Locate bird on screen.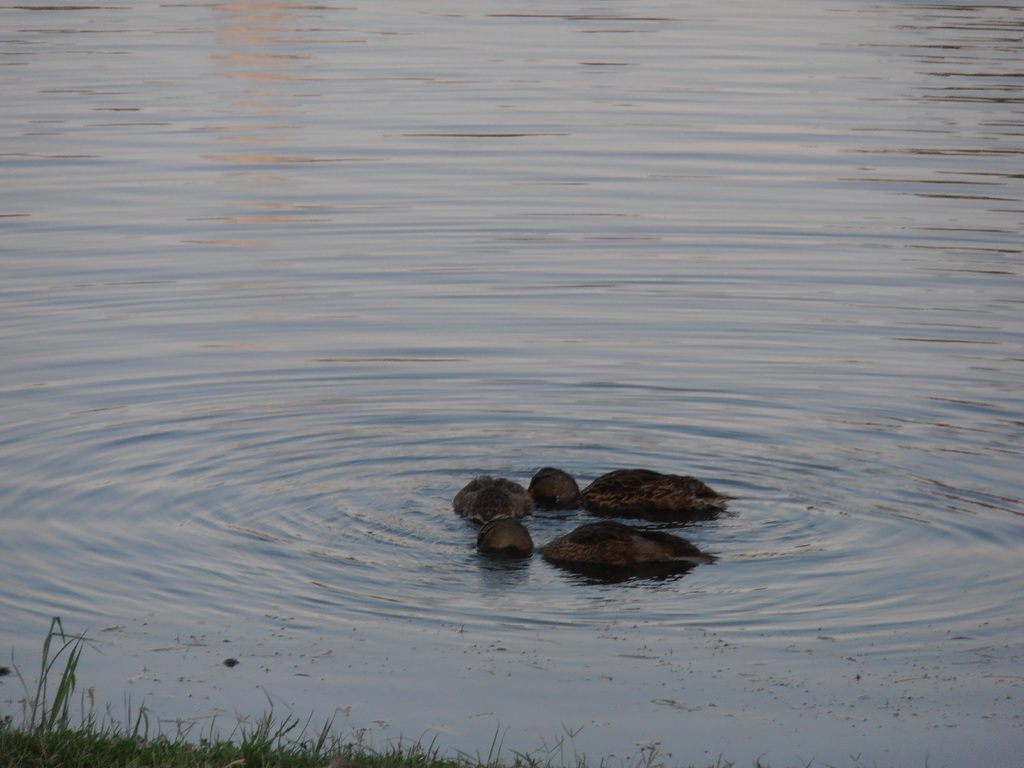
On screen at x1=479 y1=515 x2=713 y2=571.
